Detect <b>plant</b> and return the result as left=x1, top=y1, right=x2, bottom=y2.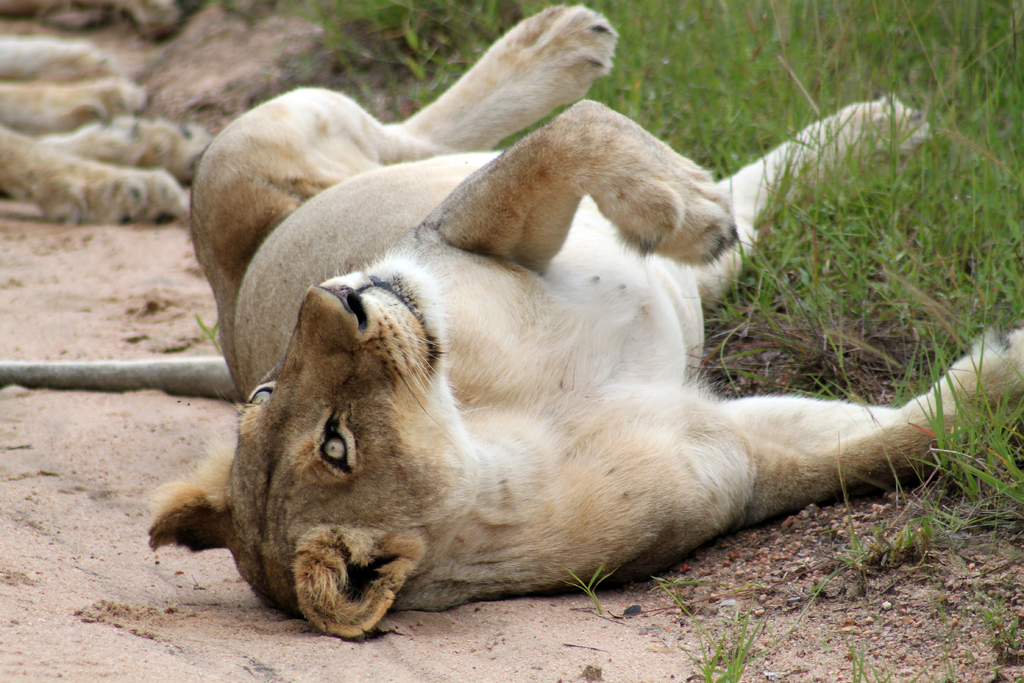
left=662, top=561, right=723, bottom=614.
